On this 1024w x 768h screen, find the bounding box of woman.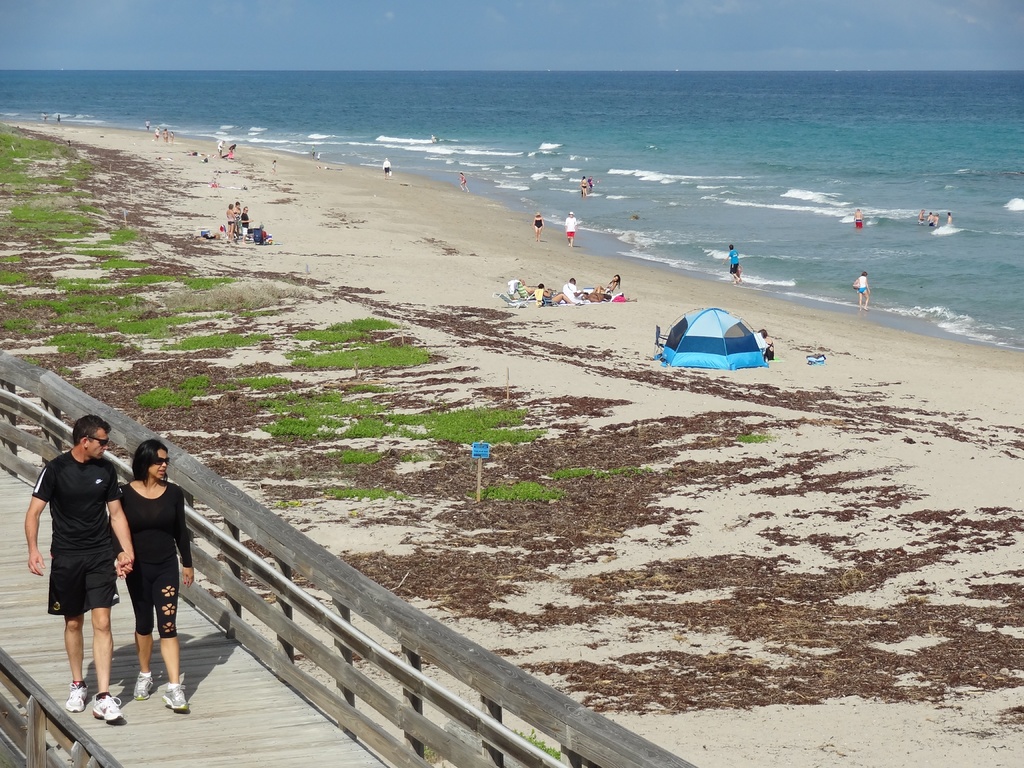
Bounding box: (755,327,773,360).
